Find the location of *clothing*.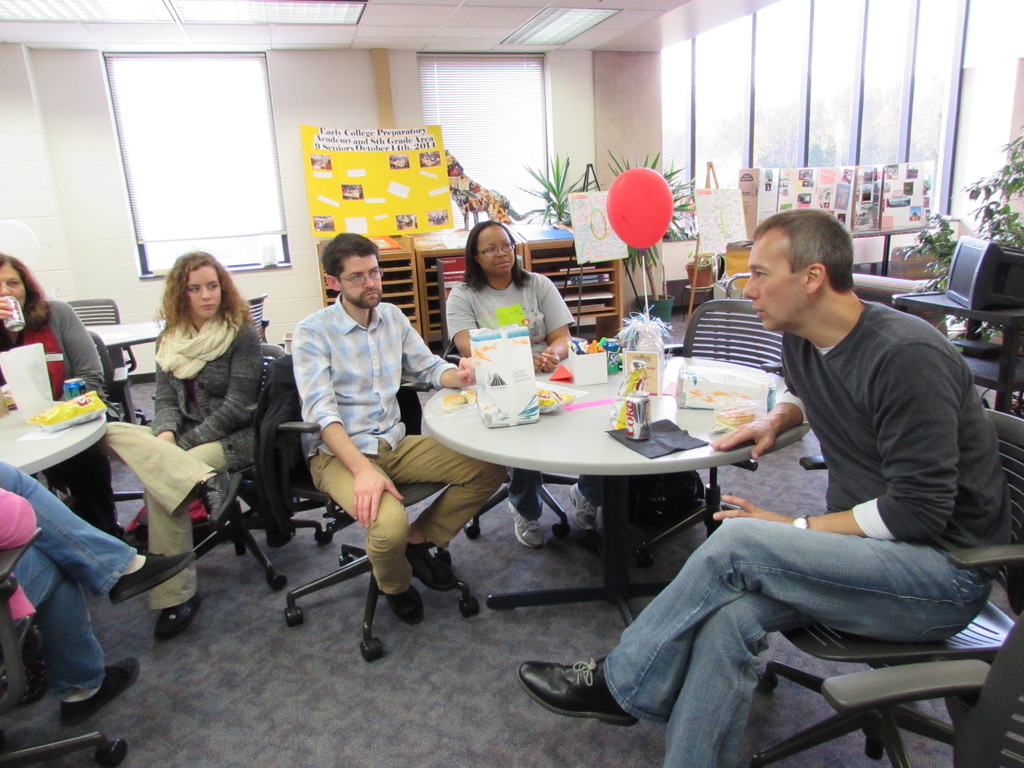
Location: 101 311 261 606.
